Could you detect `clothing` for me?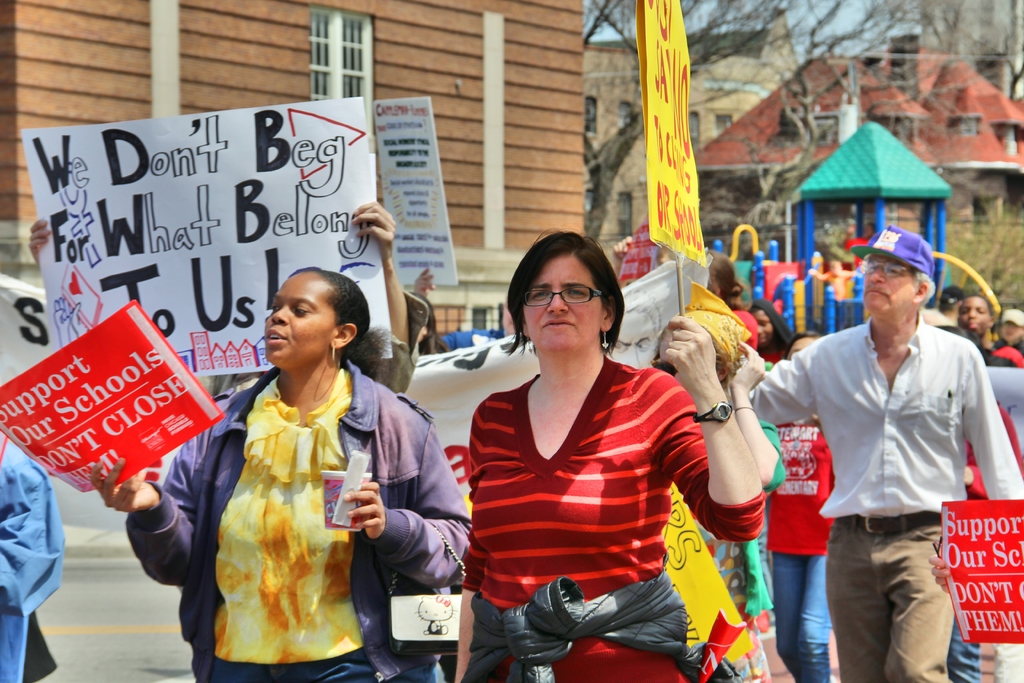
Detection result: box(966, 388, 1023, 682).
